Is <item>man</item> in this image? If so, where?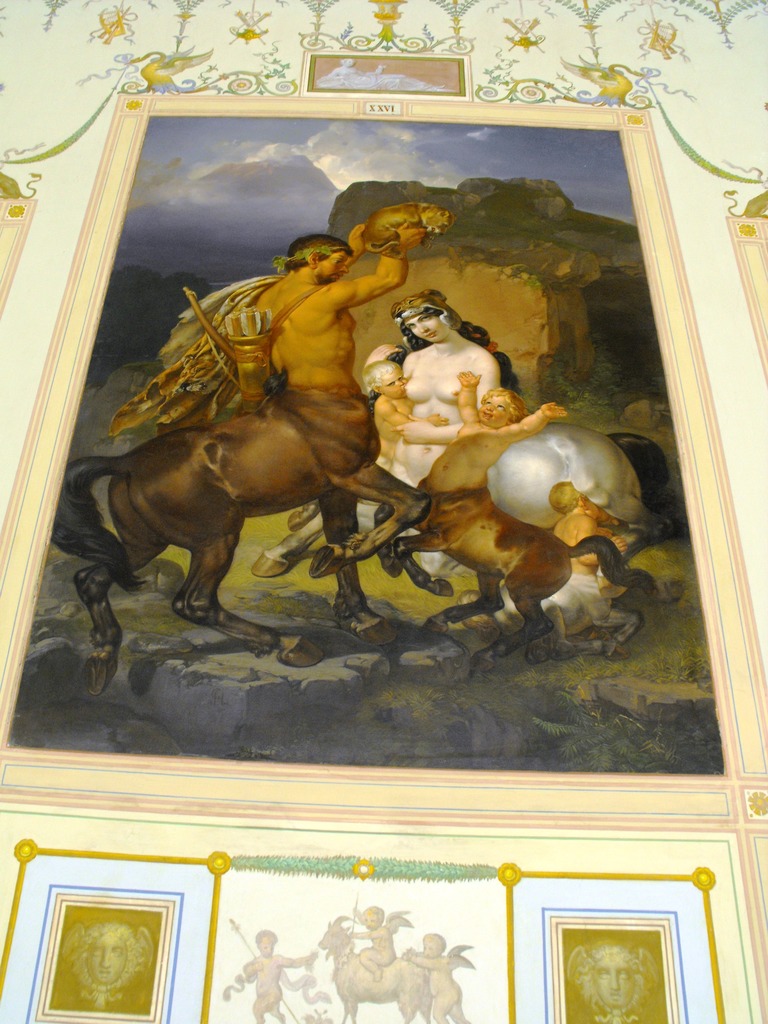
Yes, at {"x1": 254, "y1": 217, "x2": 428, "y2": 642}.
